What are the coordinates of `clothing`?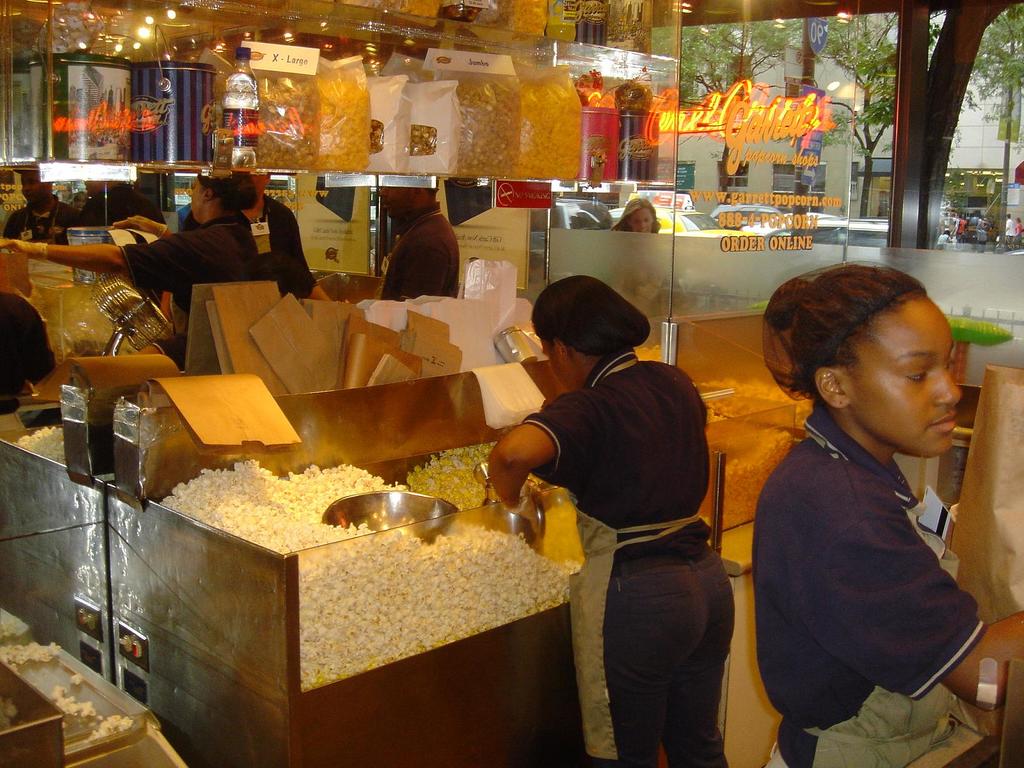
locate(236, 189, 317, 298).
